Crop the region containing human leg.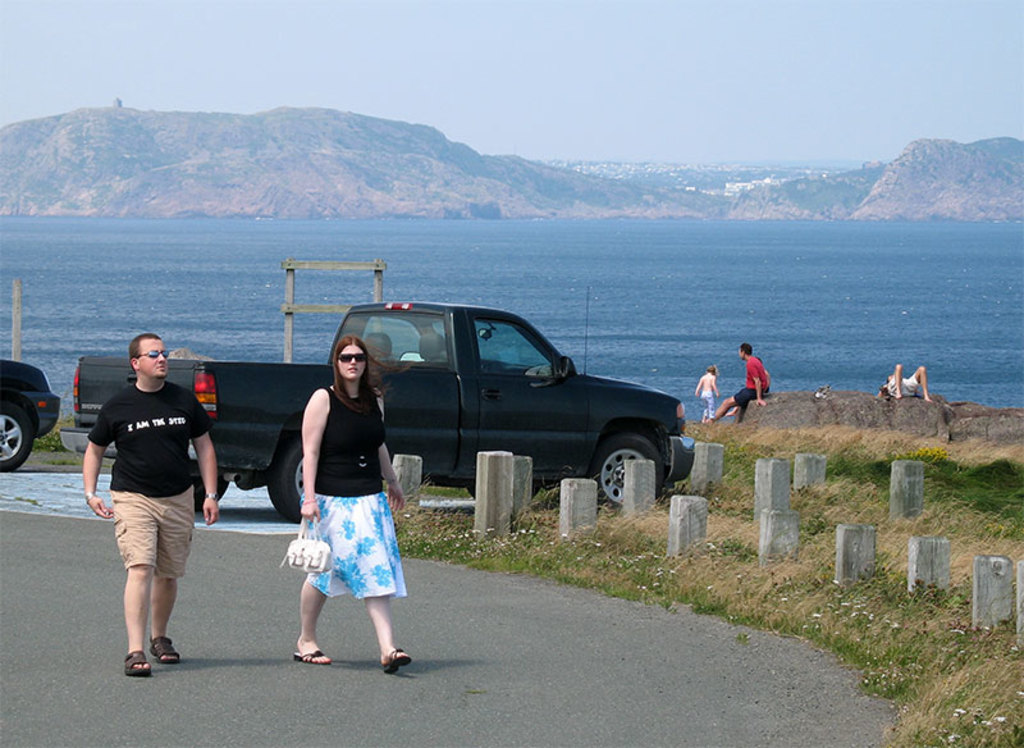
Crop region: [156, 480, 201, 665].
